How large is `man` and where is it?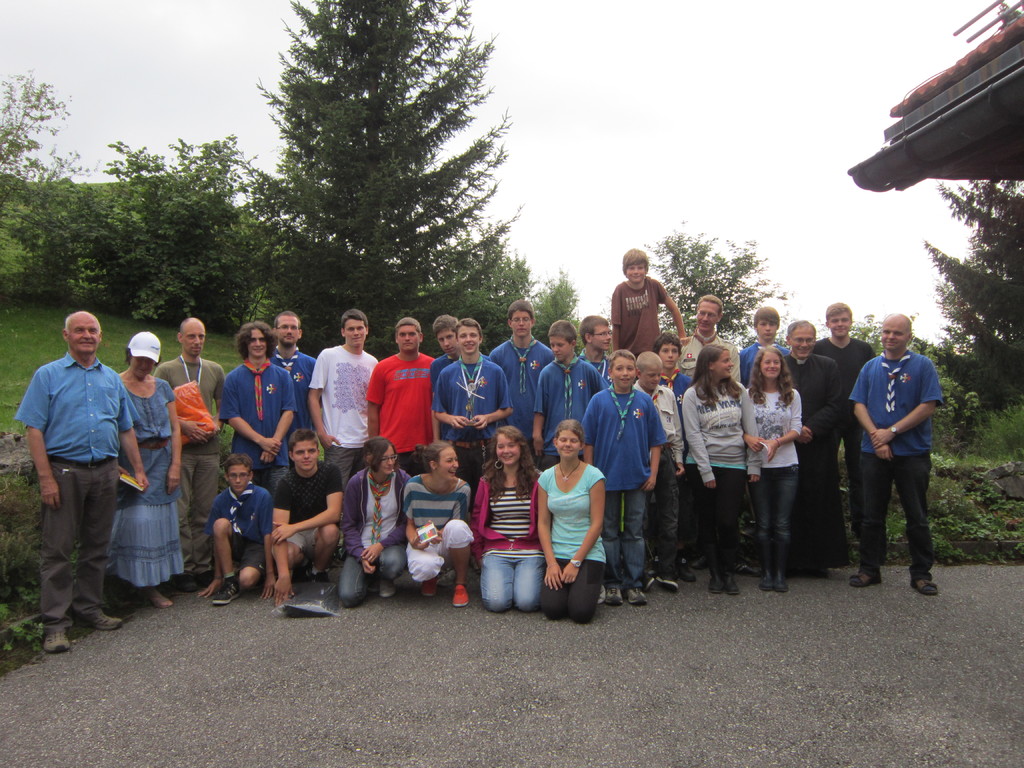
Bounding box: bbox=(17, 298, 154, 646).
